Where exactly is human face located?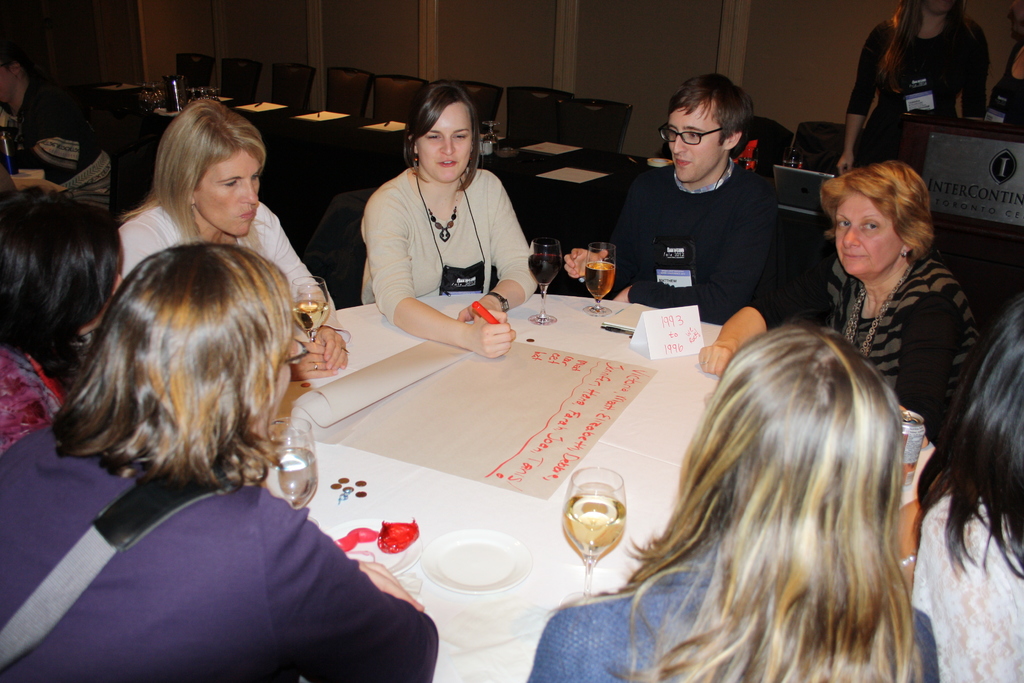
Its bounding box is 666 98 719 181.
